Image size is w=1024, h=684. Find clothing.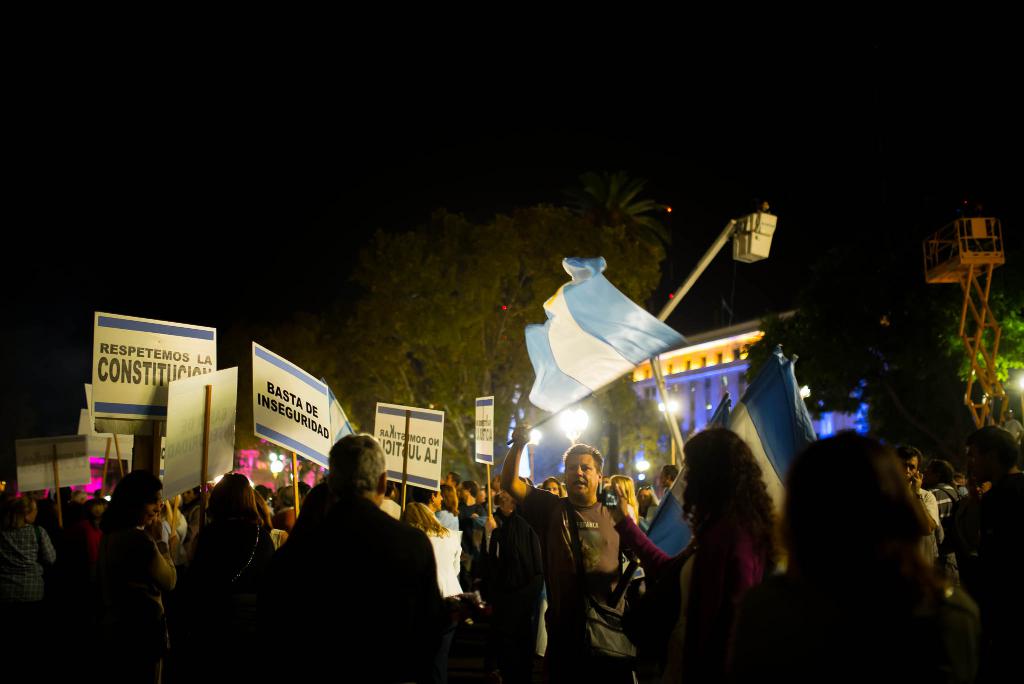
(x1=6, y1=521, x2=57, y2=609).
